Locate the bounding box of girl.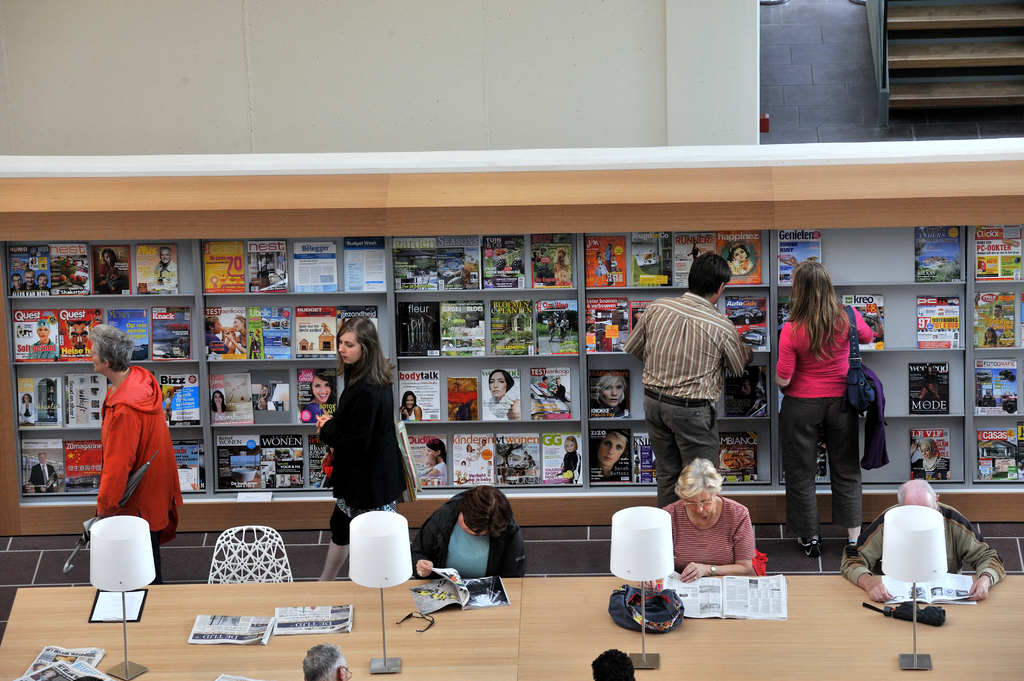
Bounding box: [left=775, top=257, right=875, bottom=558].
